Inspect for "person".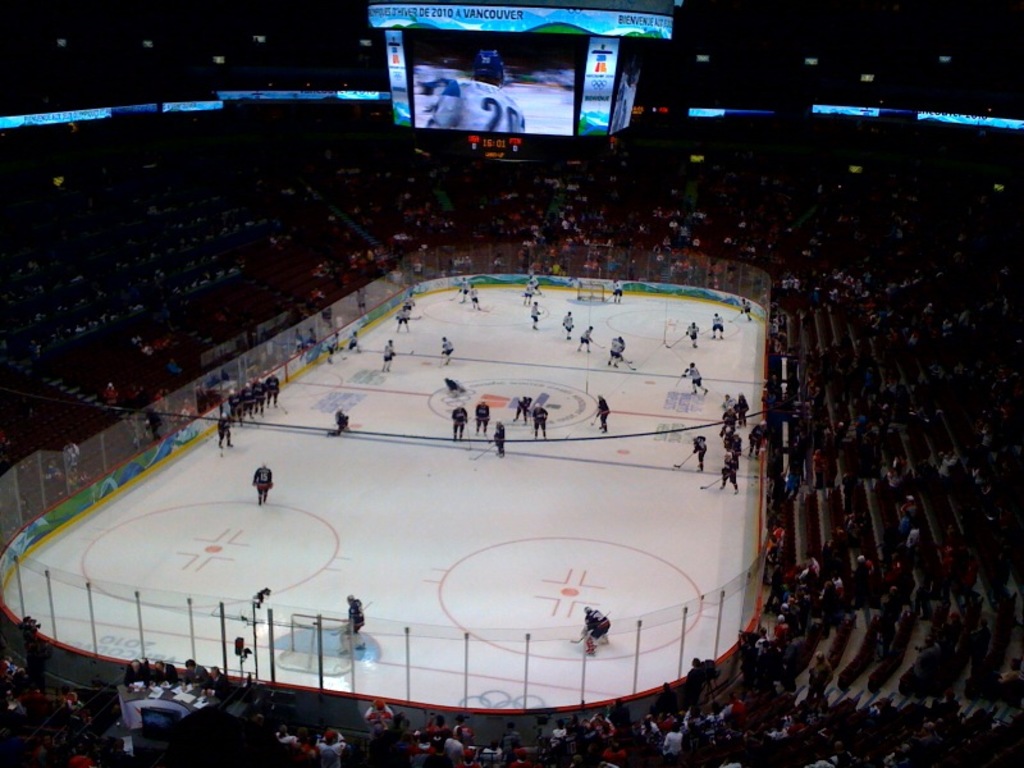
Inspection: (x1=716, y1=311, x2=723, y2=335).
